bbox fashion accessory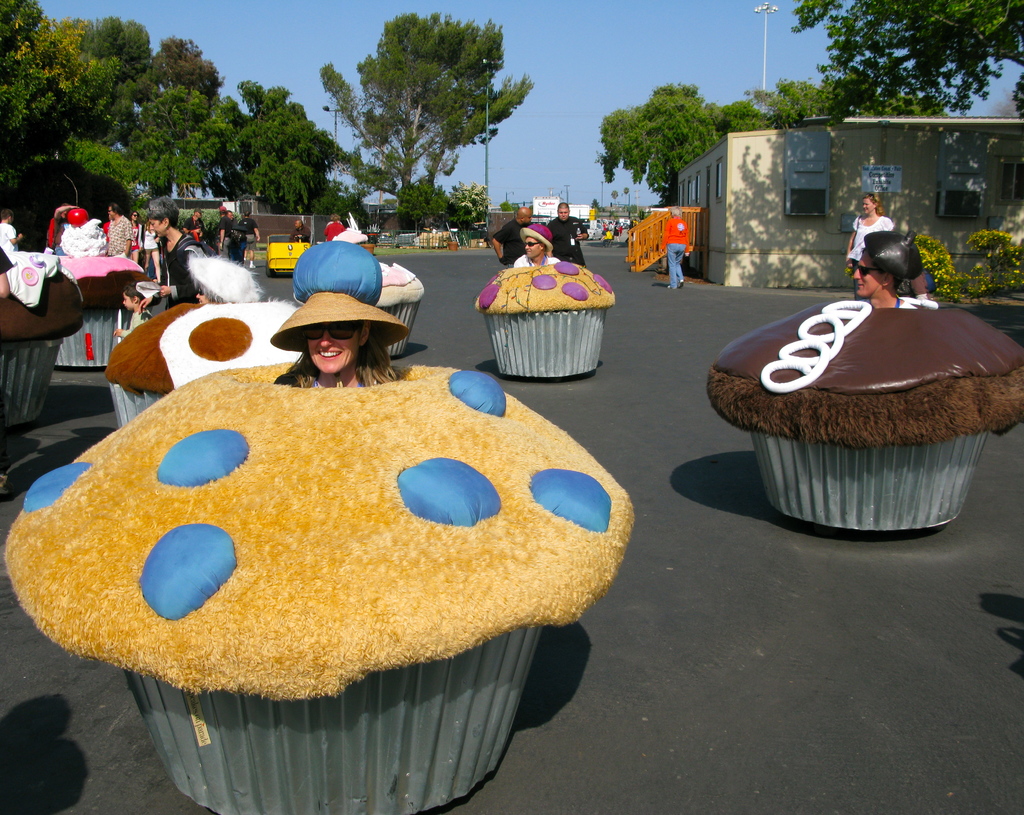
detection(524, 236, 540, 249)
